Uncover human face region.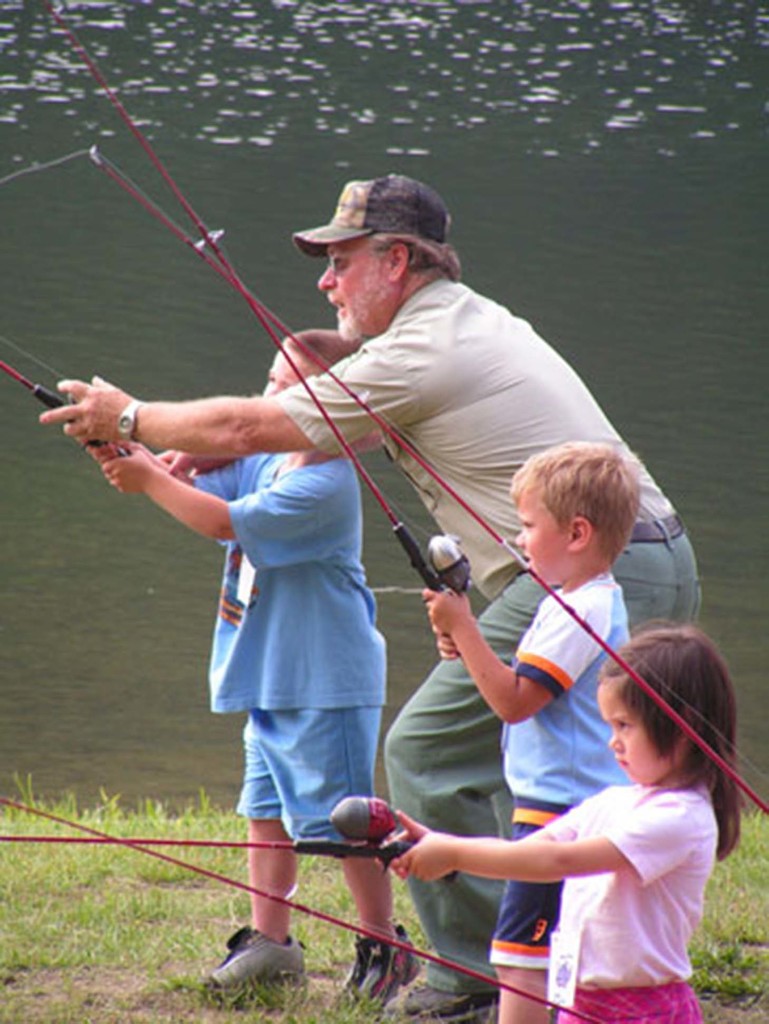
Uncovered: l=592, t=679, r=662, b=791.
